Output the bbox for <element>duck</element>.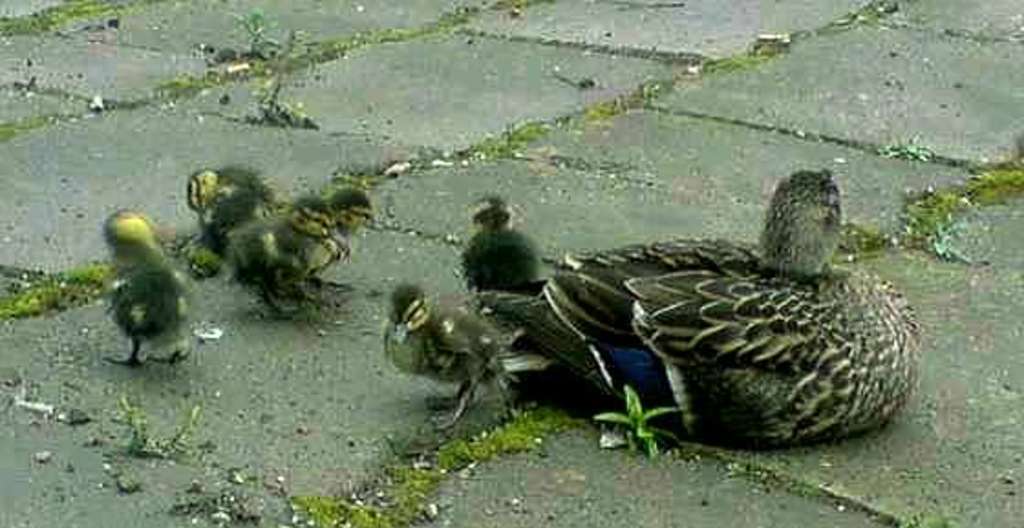
183 166 269 258.
